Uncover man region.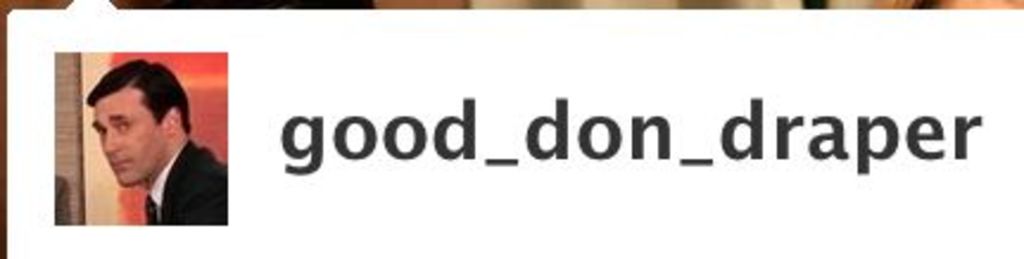
Uncovered: bbox=[88, 55, 228, 226].
